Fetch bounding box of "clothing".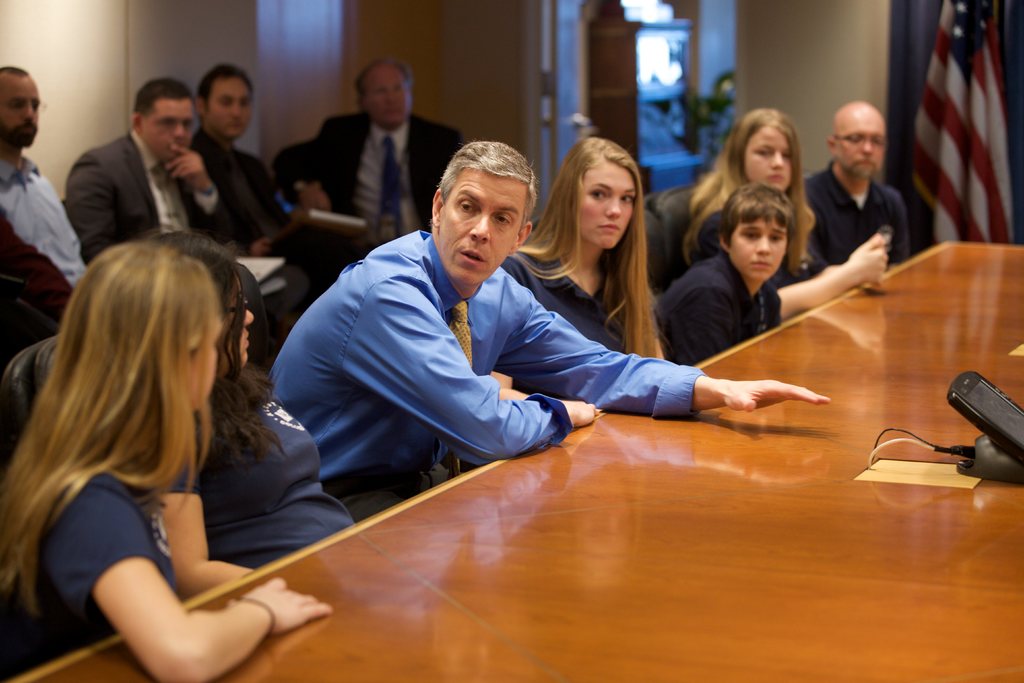
Bbox: (0,206,74,327).
